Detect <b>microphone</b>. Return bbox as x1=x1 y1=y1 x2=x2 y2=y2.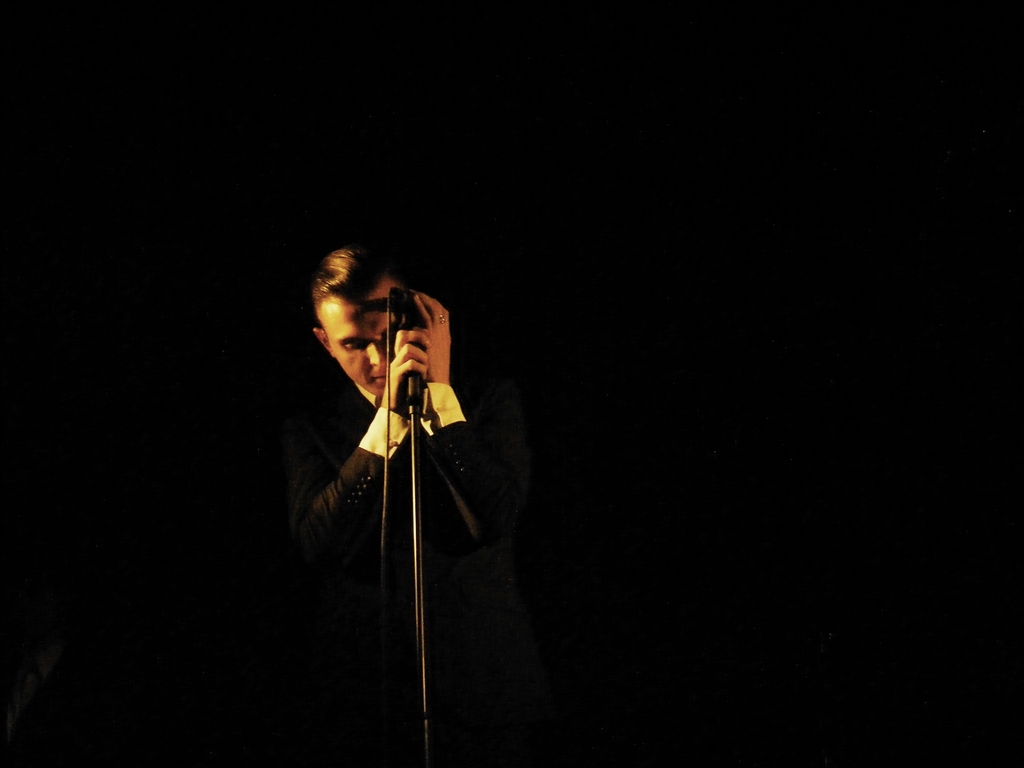
x1=384 y1=283 x2=424 y2=314.
